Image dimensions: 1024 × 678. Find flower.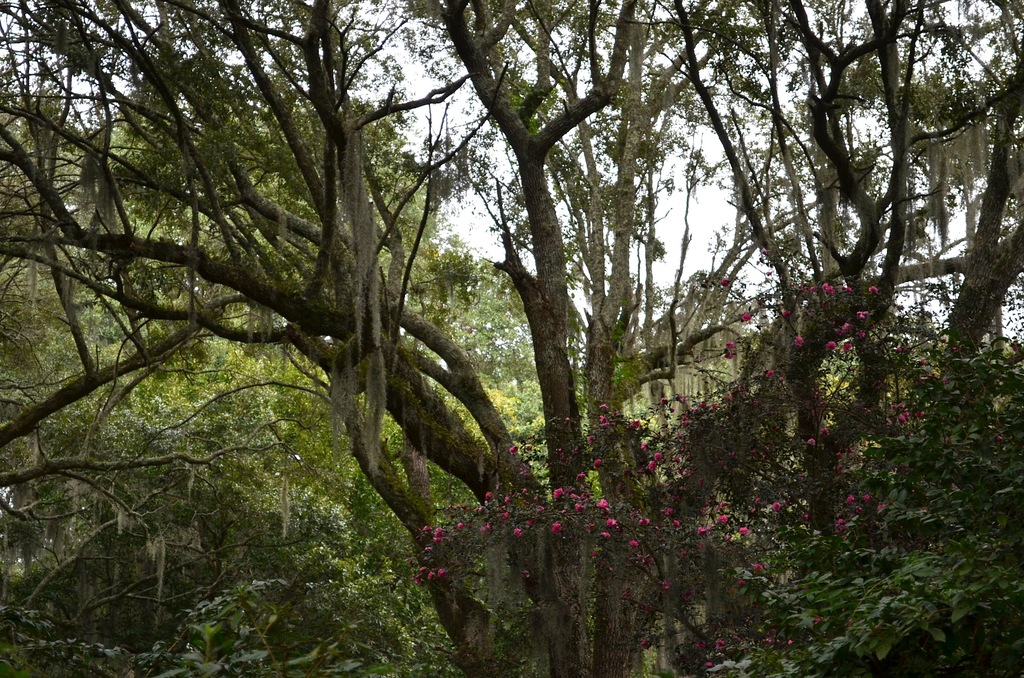
[721,277,730,287].
